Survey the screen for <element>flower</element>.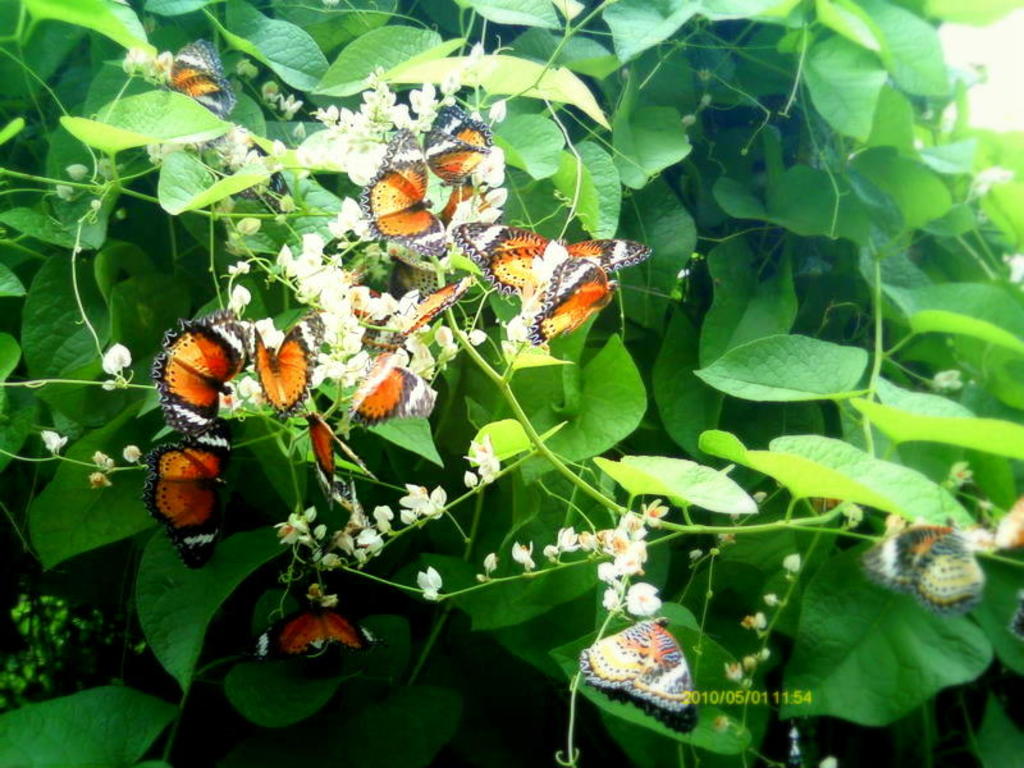
Survey found: (40, 430, 68, 452).
